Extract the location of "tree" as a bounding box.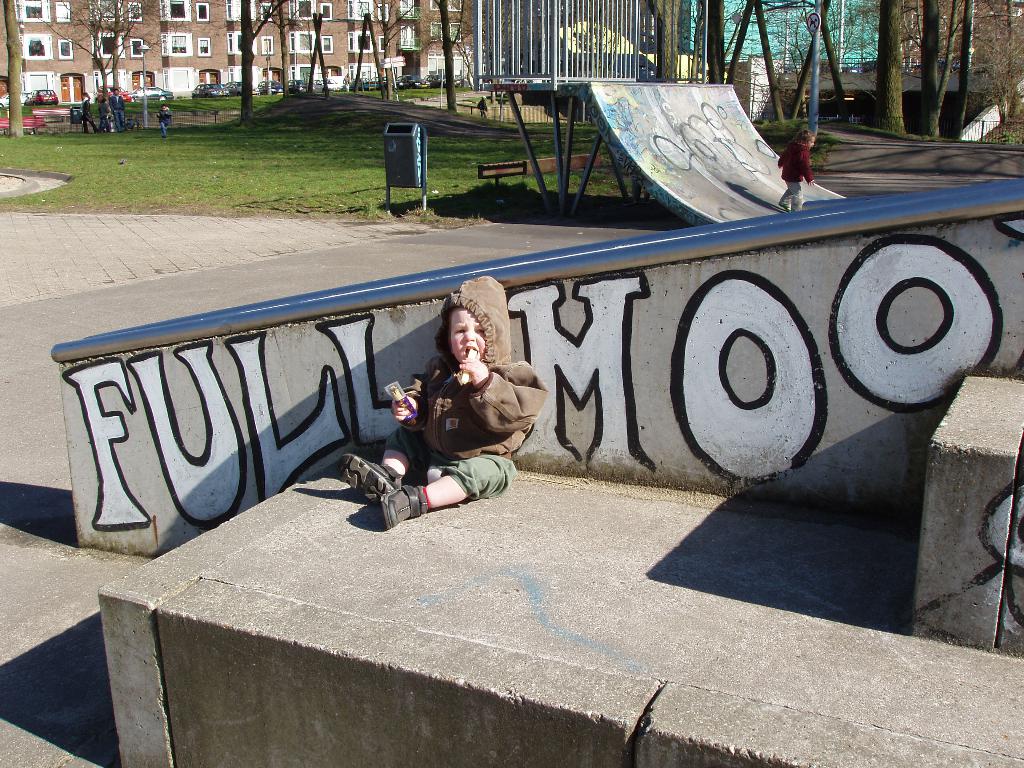
bbox=(256, 0, 304, 97).
